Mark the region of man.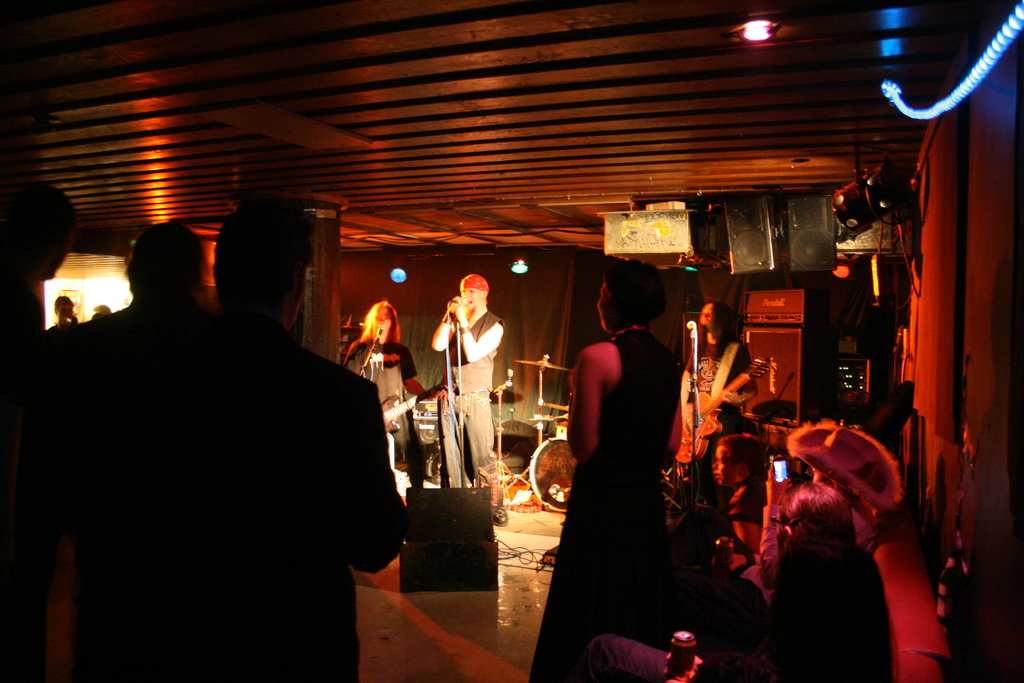
Region: [49, 298, 73, 333].
